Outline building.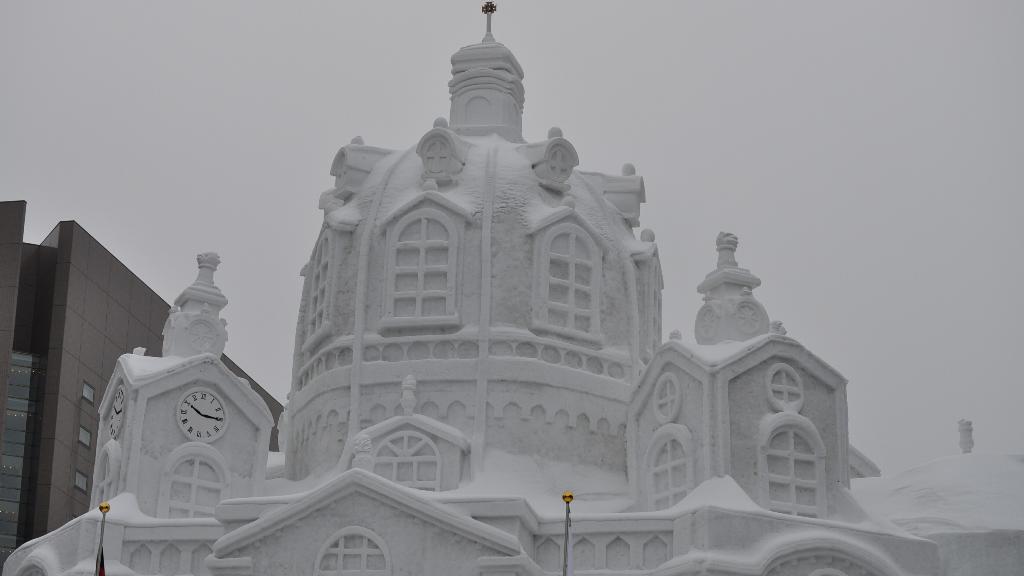
Outline: (left=2, top=0, right=1023, bottom=575).
